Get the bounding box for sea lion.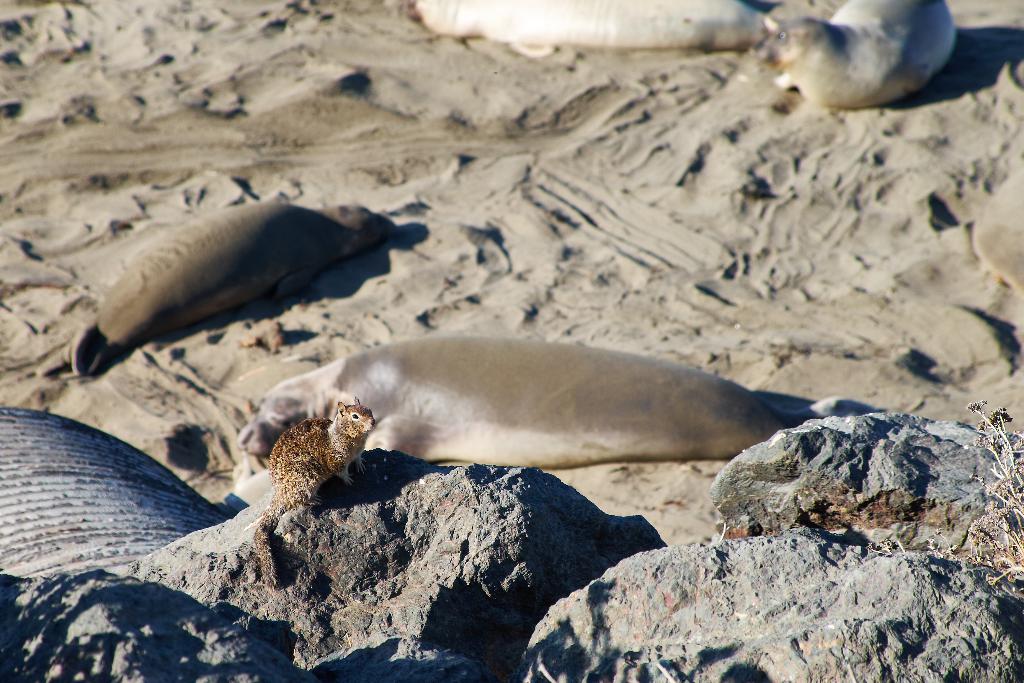
rect(32, 200, 394, 374).
